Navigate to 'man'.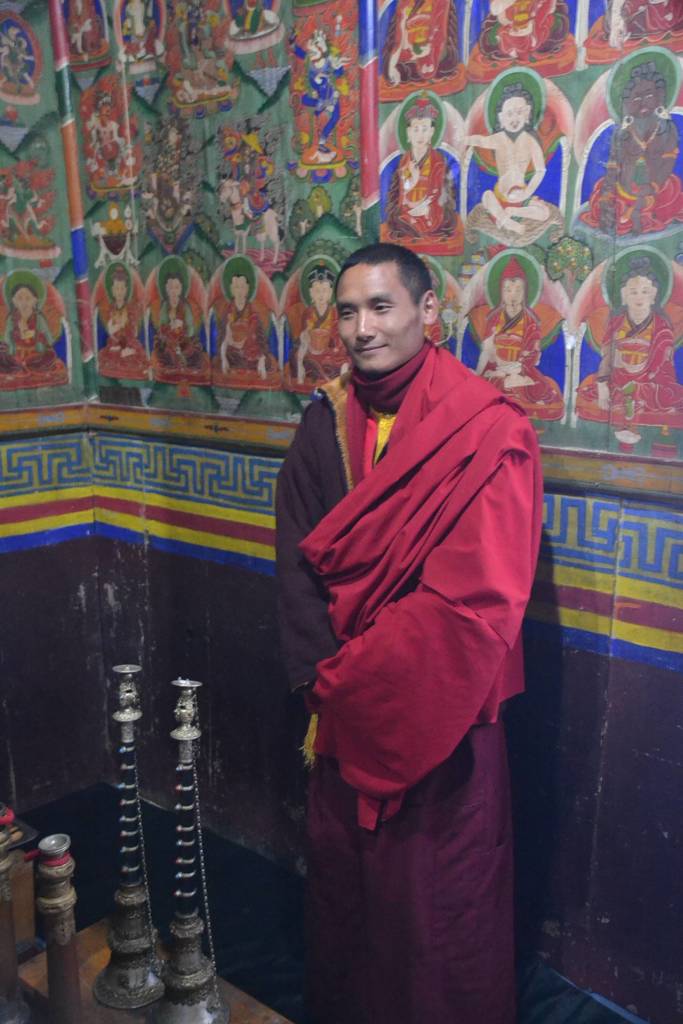
Navigation target: {"x1": 479, "y1": 0, "x2": 572, "y2": 58}.
